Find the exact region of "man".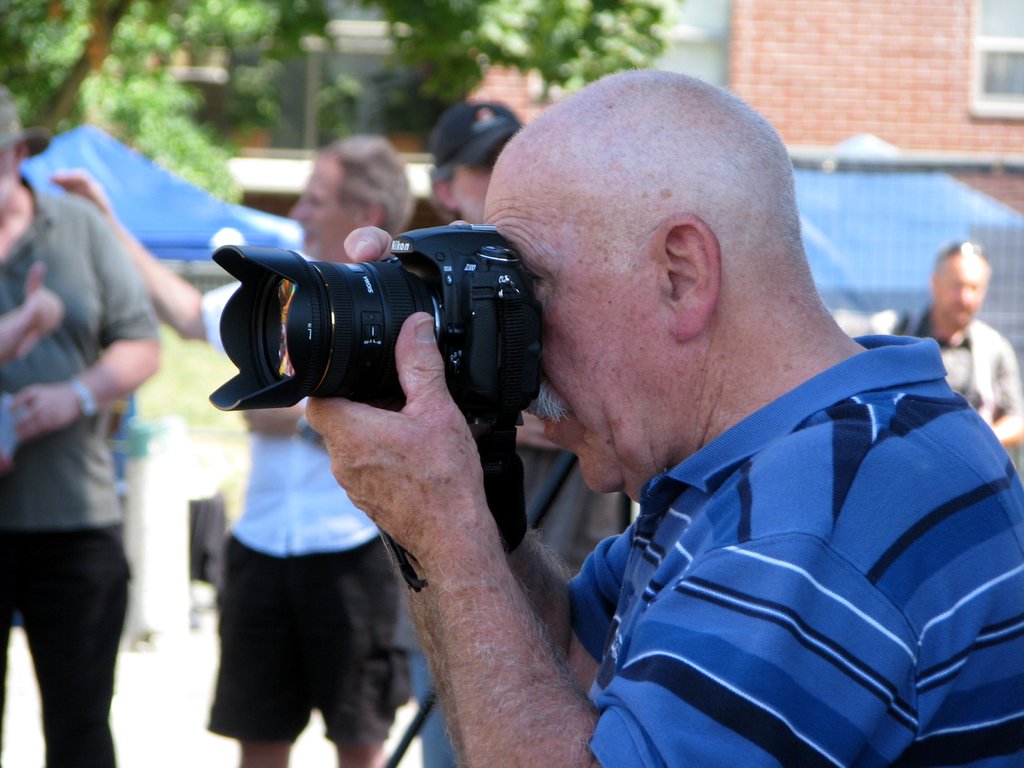
Exact region: <bbox>401, 97, 643, 767</bbox>.
